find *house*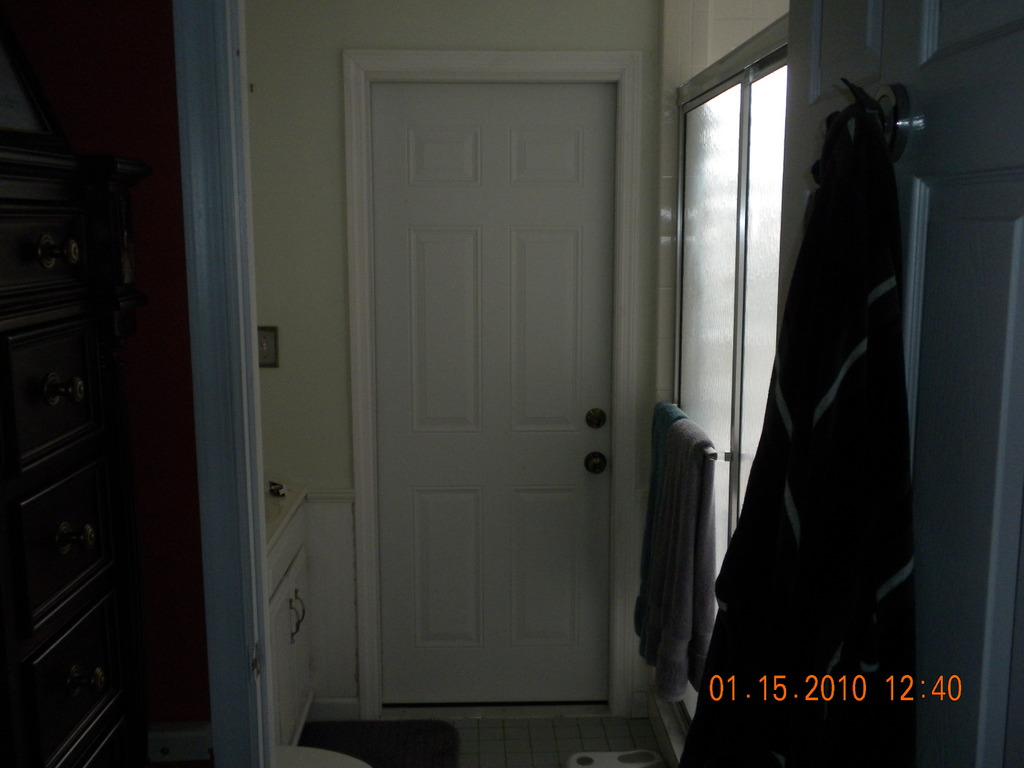
region(79, 0, 970, 767)
